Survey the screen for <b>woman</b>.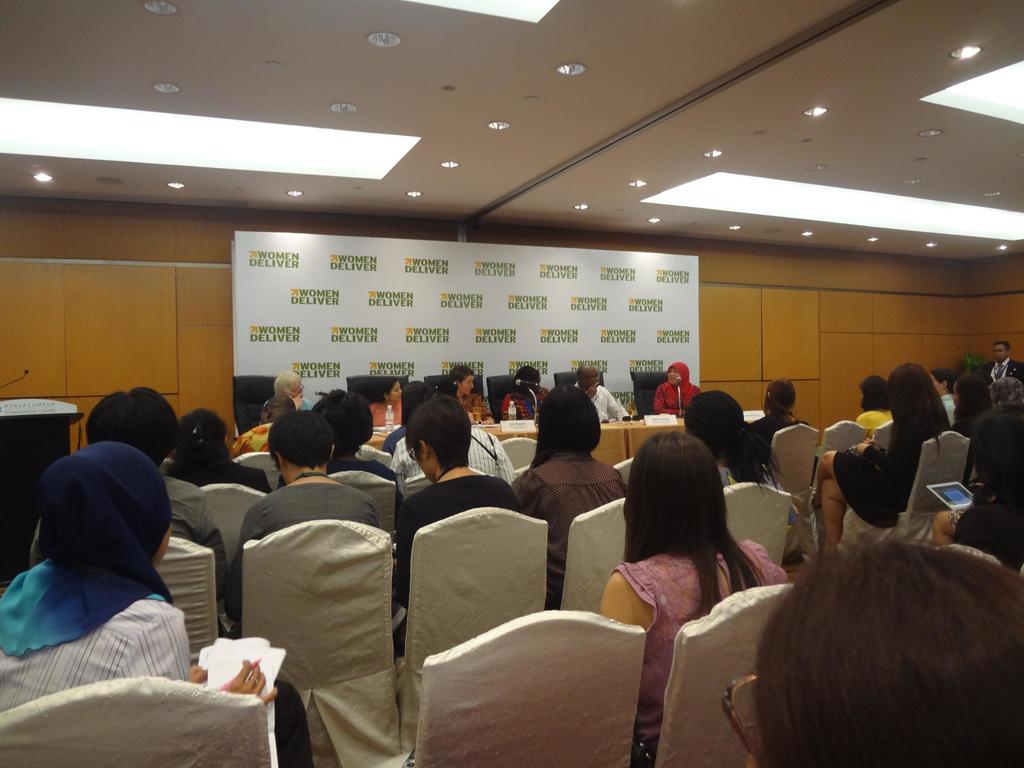
Survey found: (left=752, top=380, right=804, bottom=436).
